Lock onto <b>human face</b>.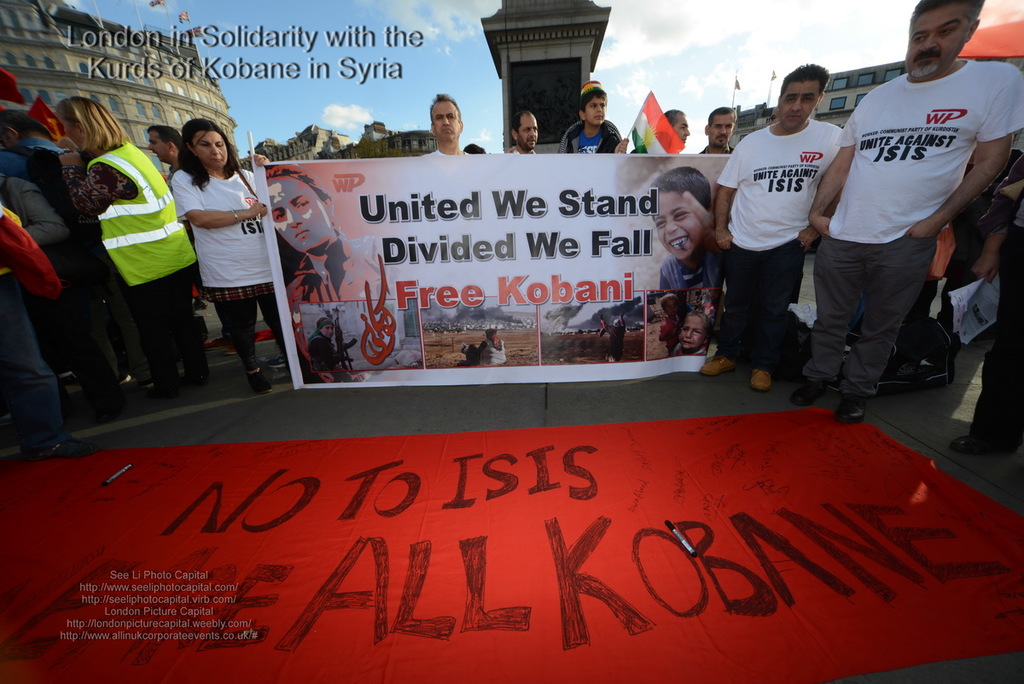
Locked: 675,114,687,139.
